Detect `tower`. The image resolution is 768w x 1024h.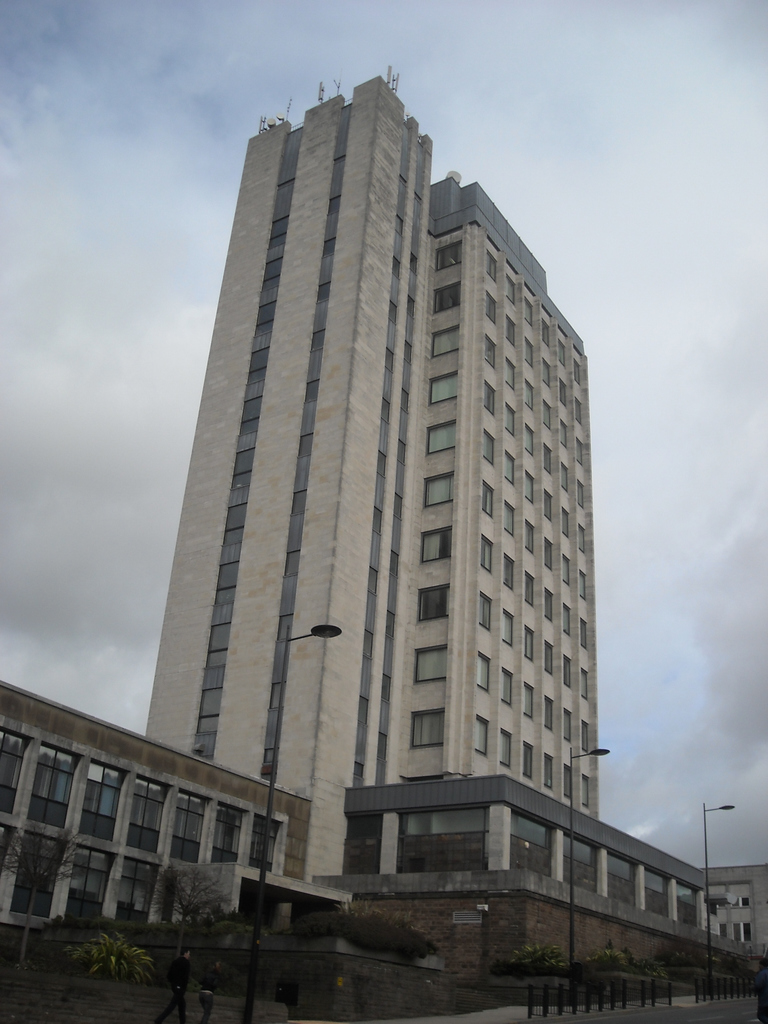
x1=136, y1=59, x2=602, y2=888.
